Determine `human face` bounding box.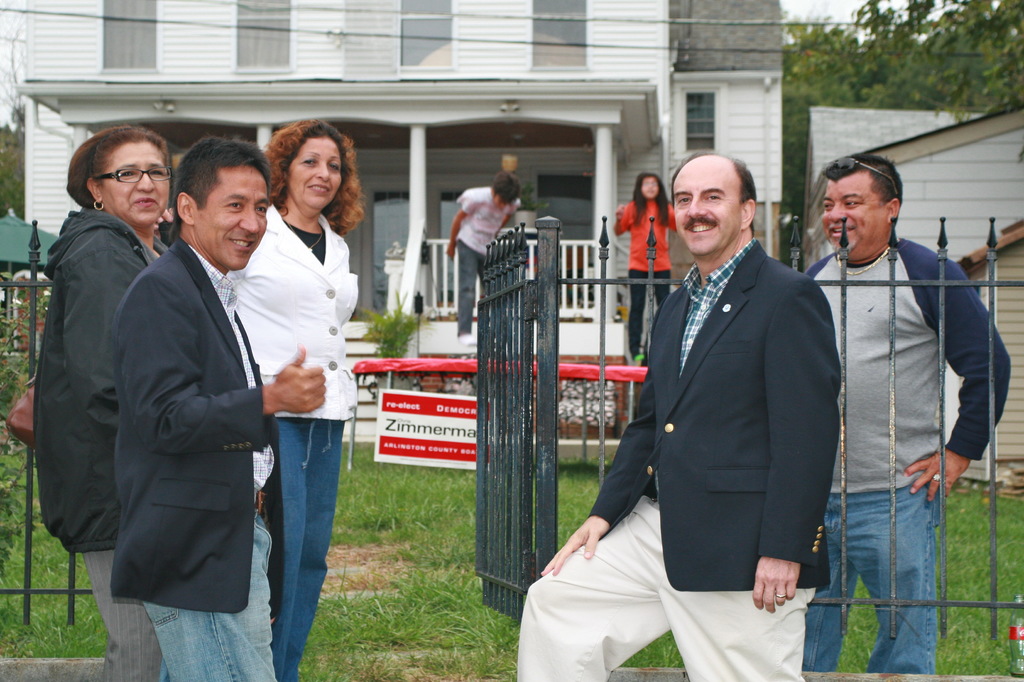
Determined: 287/132/344/204.
